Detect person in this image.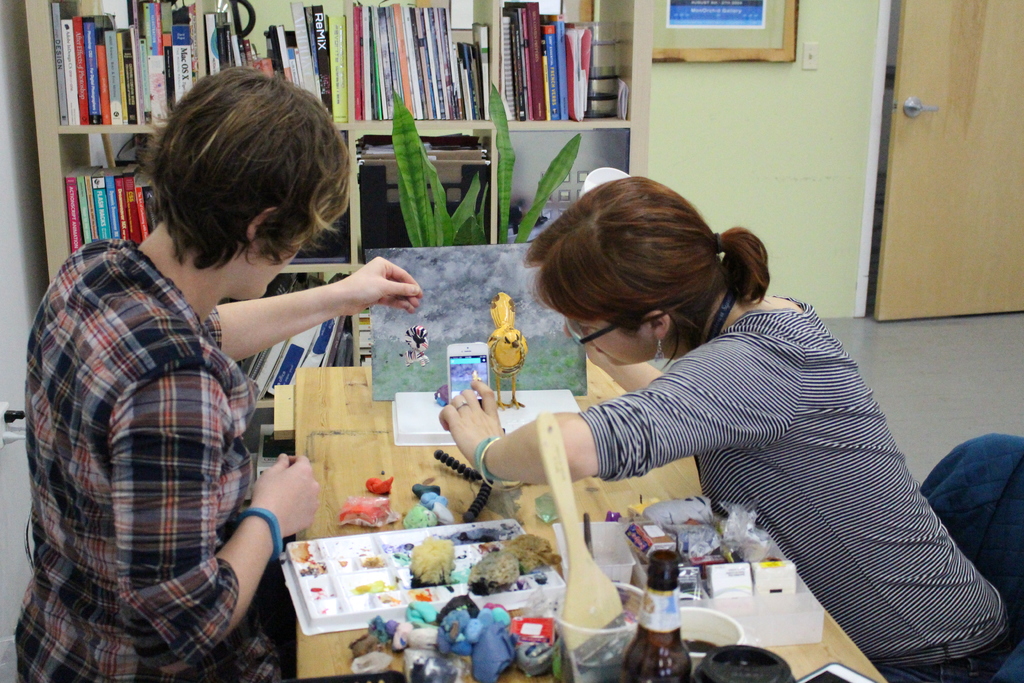
Detection: select_region(14, 66, 422, 682).
